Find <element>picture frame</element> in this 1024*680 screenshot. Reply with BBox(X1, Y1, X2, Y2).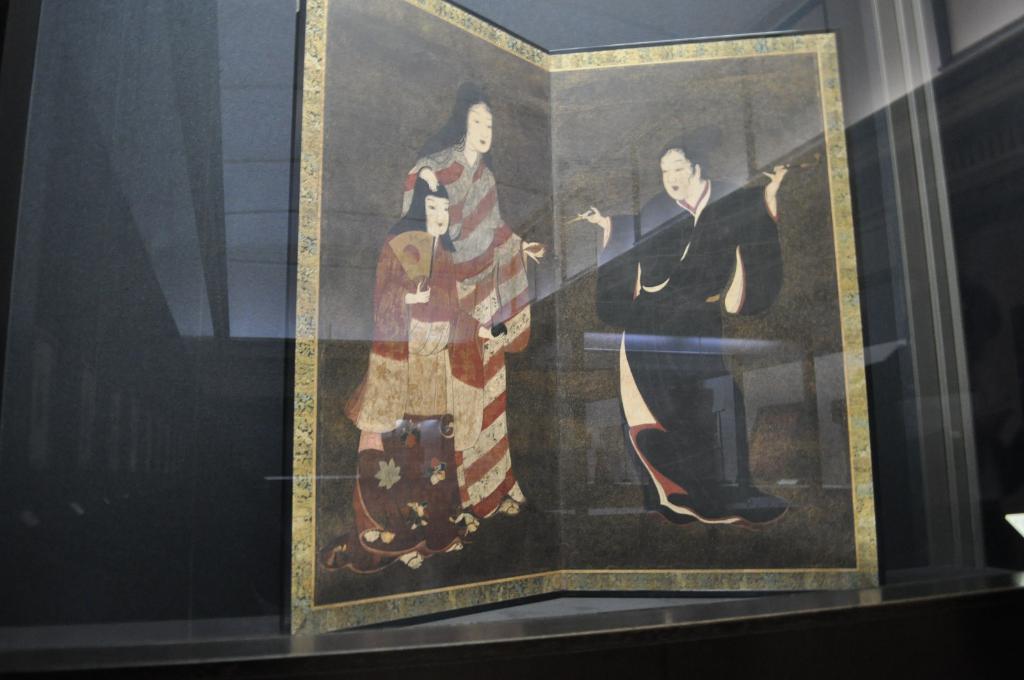
BBox(288, 1, 881, 635).
